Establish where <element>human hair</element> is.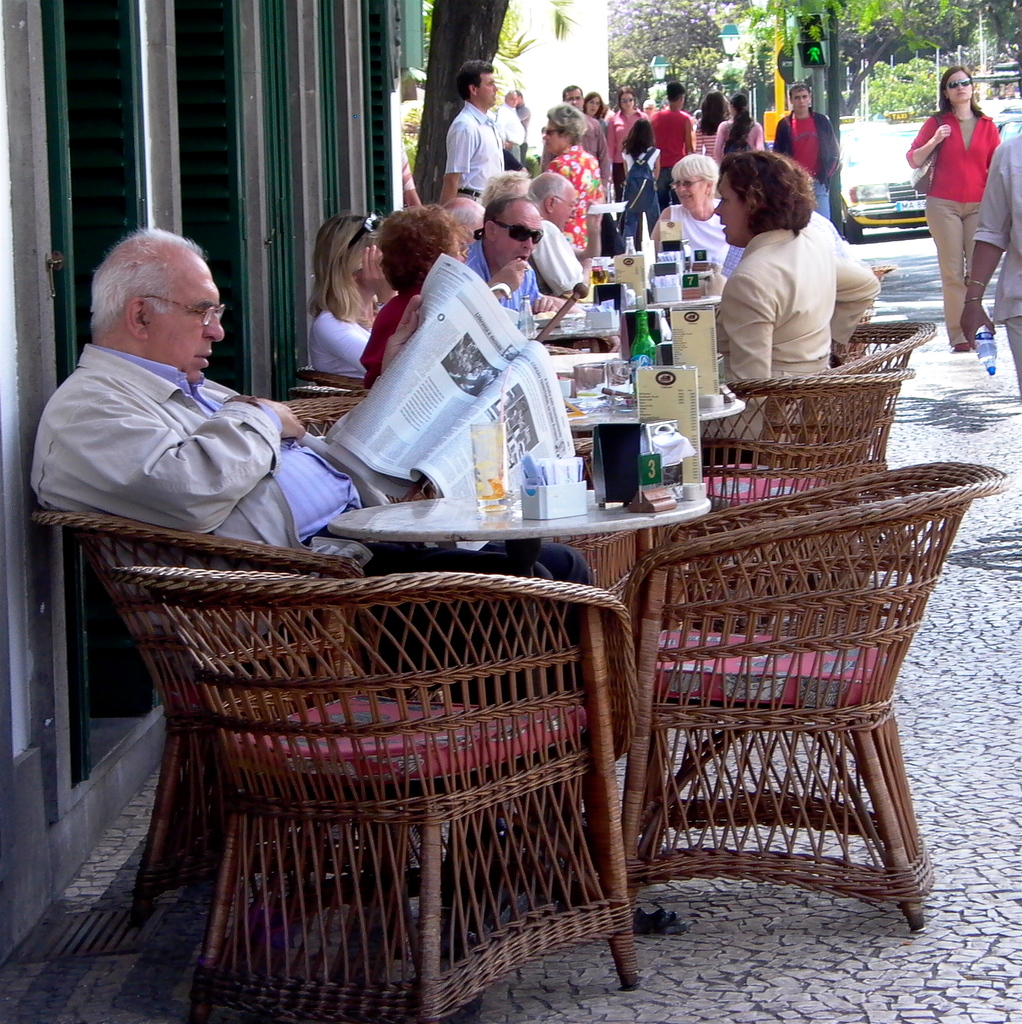
Established at (712,147,817,239).
